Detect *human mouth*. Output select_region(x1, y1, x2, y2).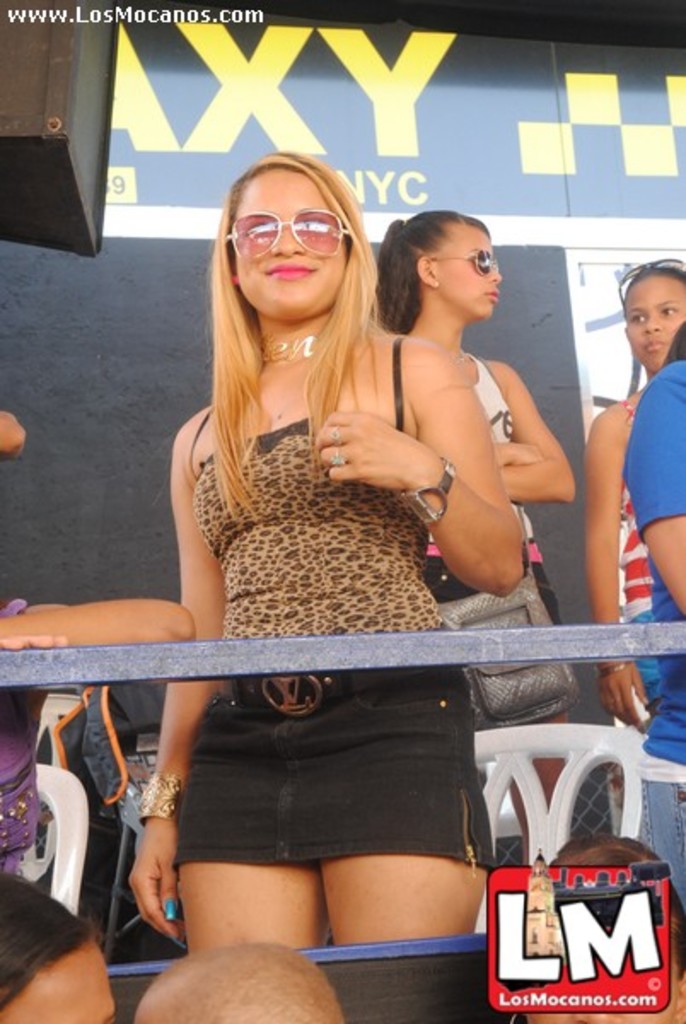
select_region(647, 336, 667, 352).
